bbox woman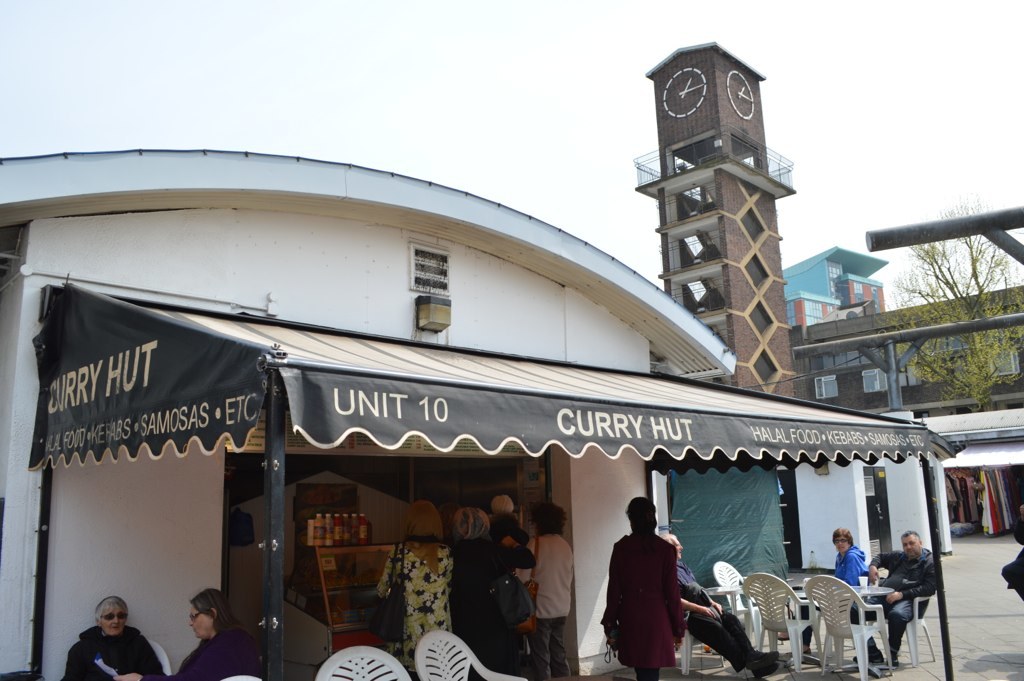
bbox(453, 502, 539, 669)
